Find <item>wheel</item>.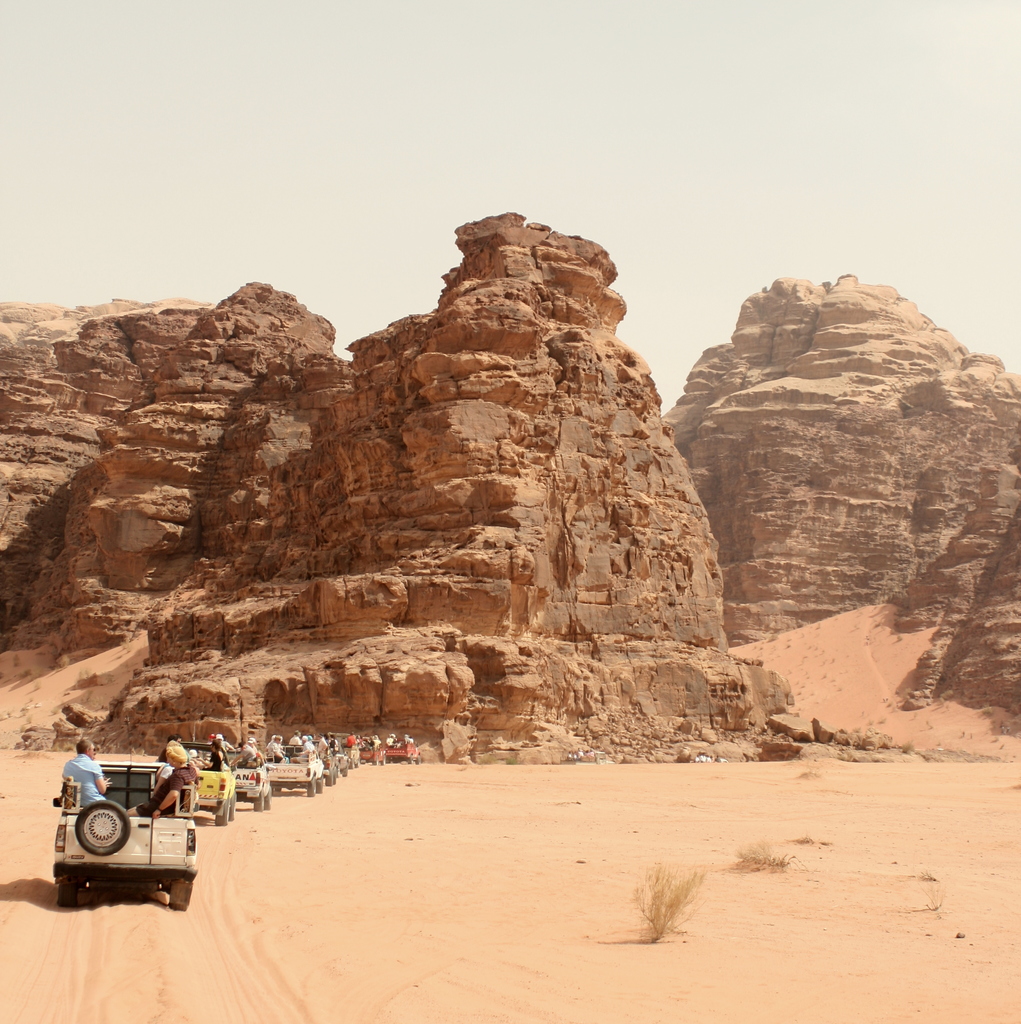
(58, 875, 74, 910).
